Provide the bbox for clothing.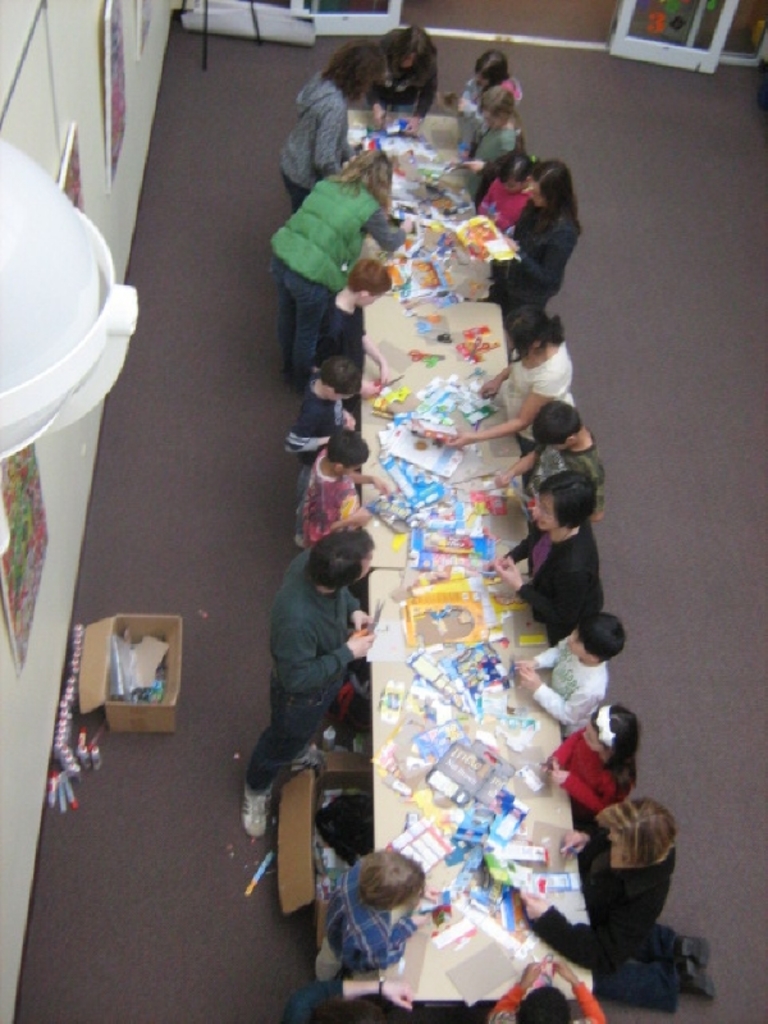
pyautogui.locateOnScreen(283, 77, 337, 202).
